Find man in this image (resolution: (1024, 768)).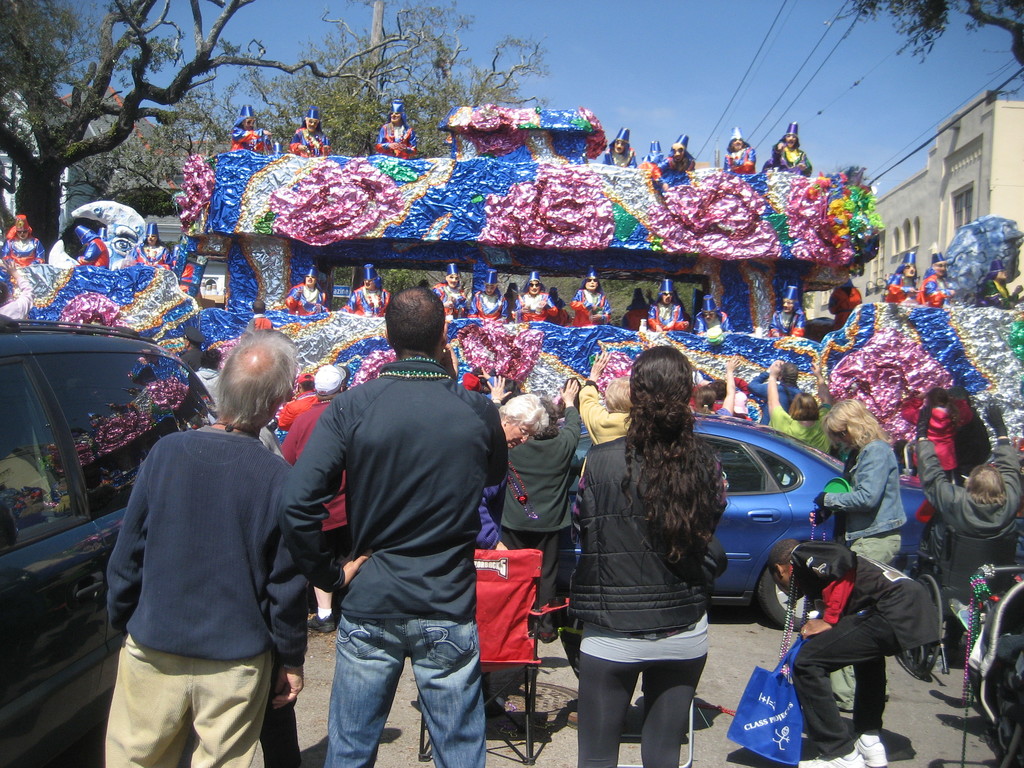
box(104, 326, 312, 767).
